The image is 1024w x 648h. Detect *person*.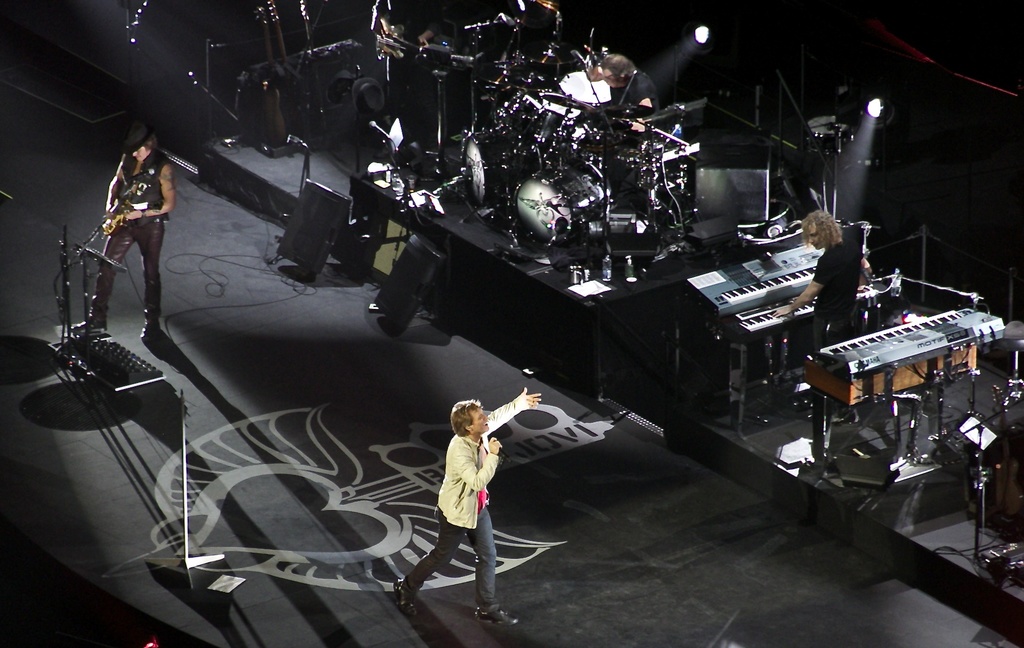
Detection: crop(95, 126, 182, 395).
